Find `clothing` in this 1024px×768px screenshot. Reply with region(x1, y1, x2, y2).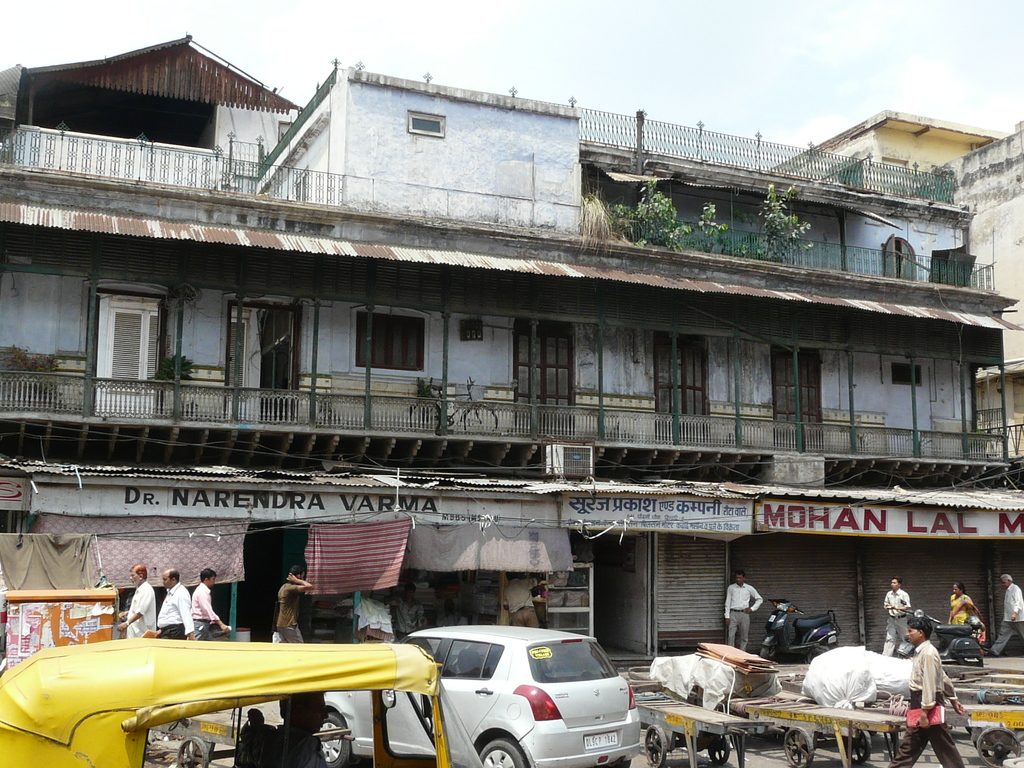
region(502, 576, 542, 628).
